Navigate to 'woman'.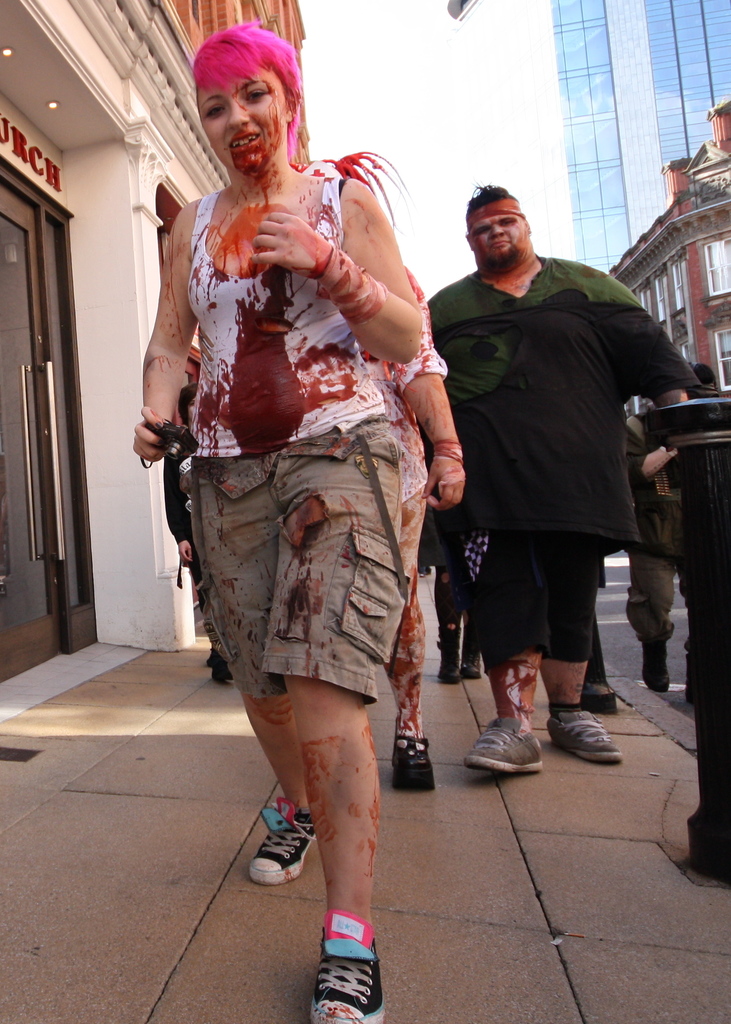
Navigation target: 161:378:233:680.
